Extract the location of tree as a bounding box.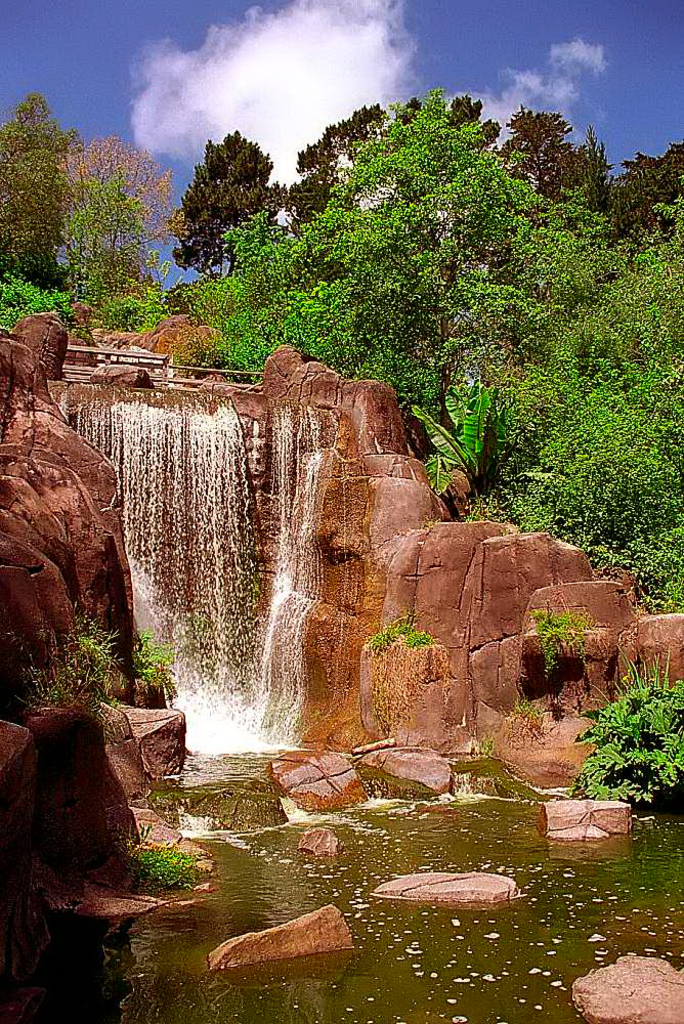
x1=173 y1=110 x2=276 y2=289.
